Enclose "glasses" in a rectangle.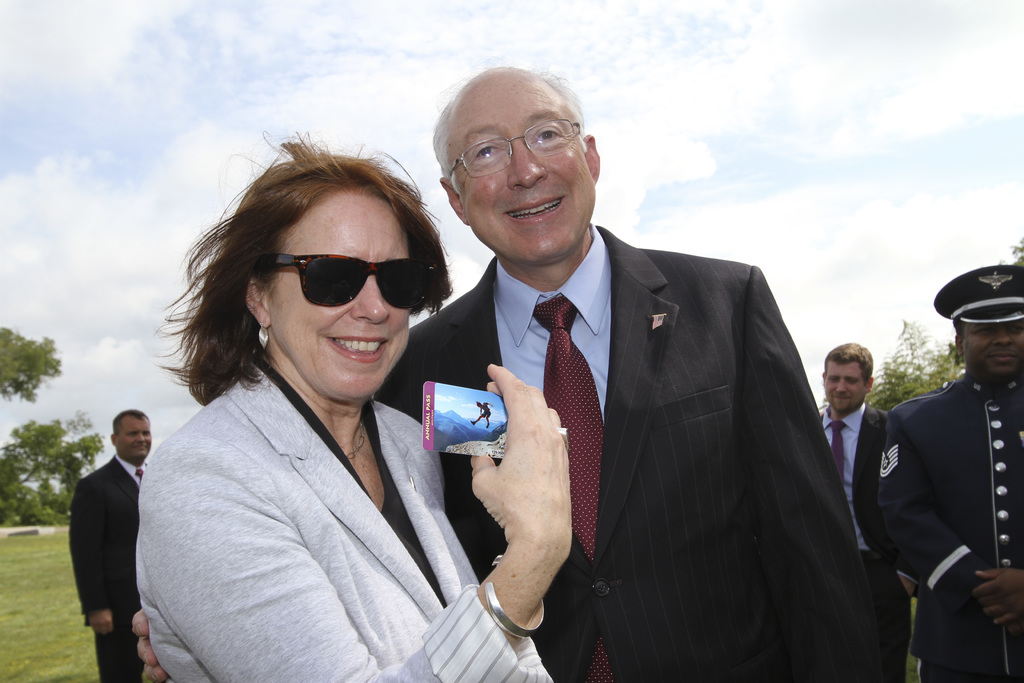
locate(442, 119, 588, 169).
